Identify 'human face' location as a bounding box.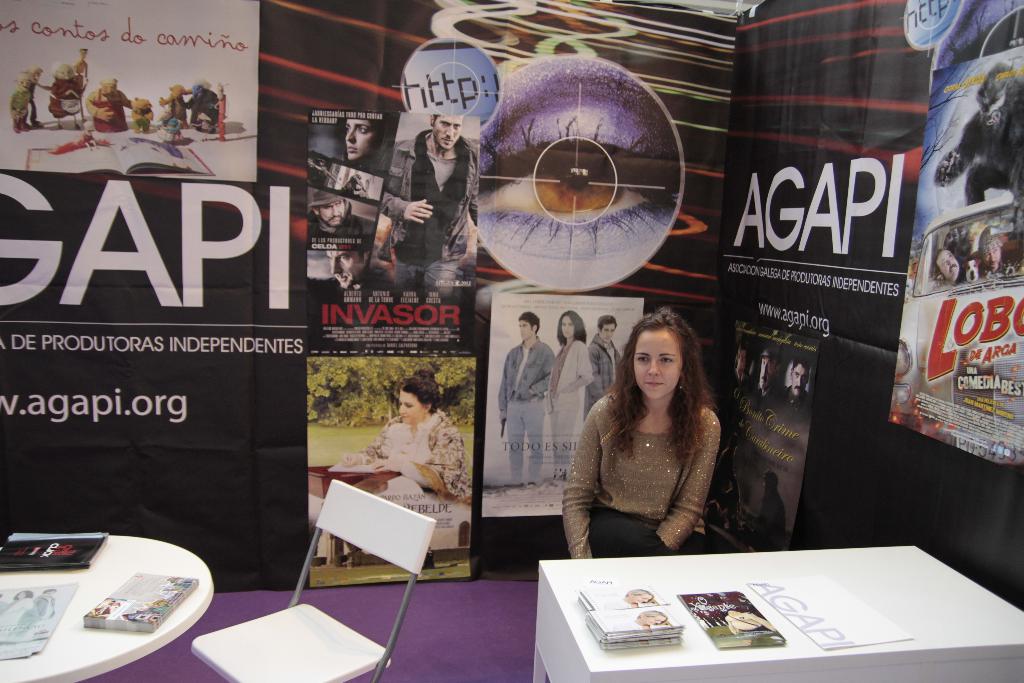
519, 321, 535, 340.
